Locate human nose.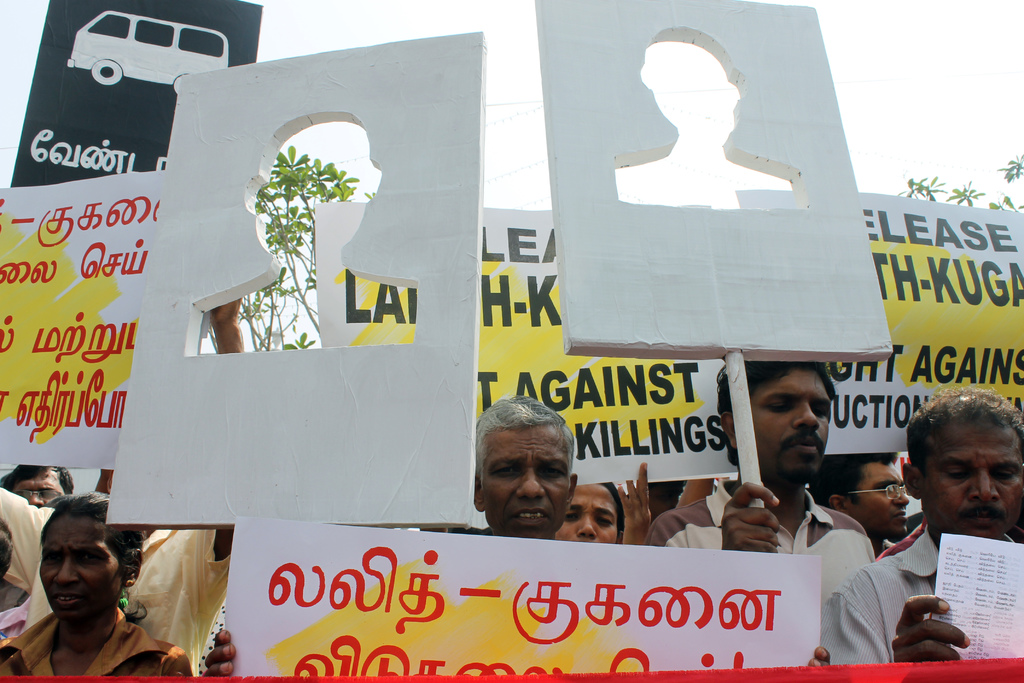
Bounding box: <region>788, 397, 820, 426</region>.
